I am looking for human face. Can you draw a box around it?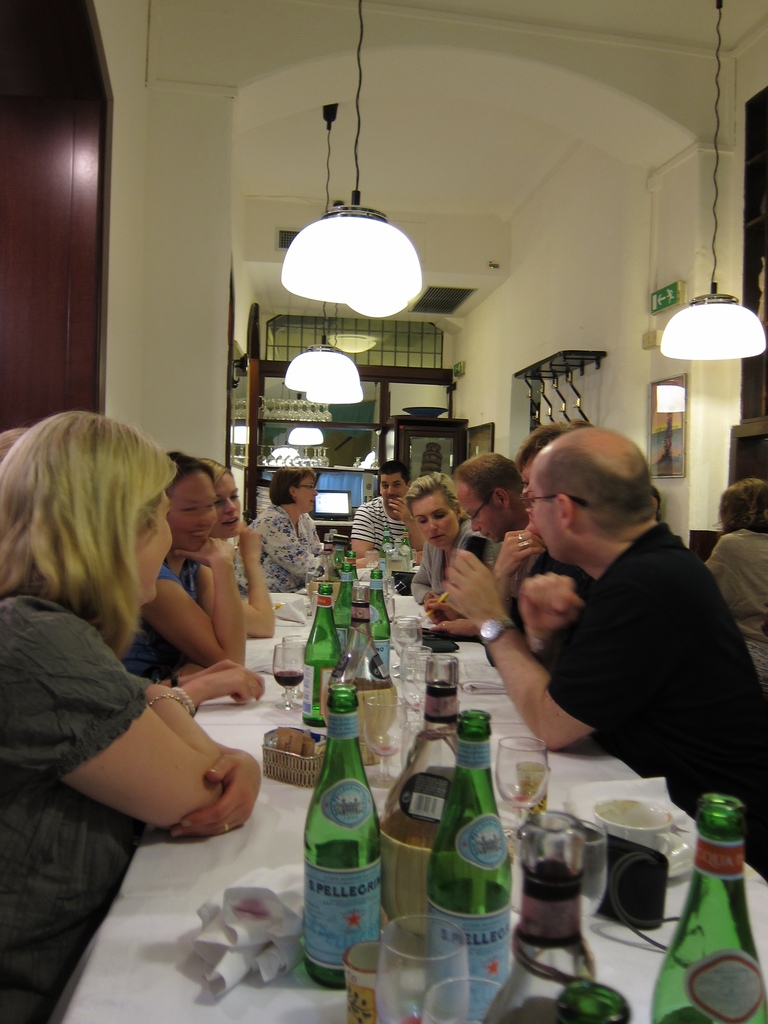
Sure, the bounding box is left=524, top=469, right=555, bottom=564.
